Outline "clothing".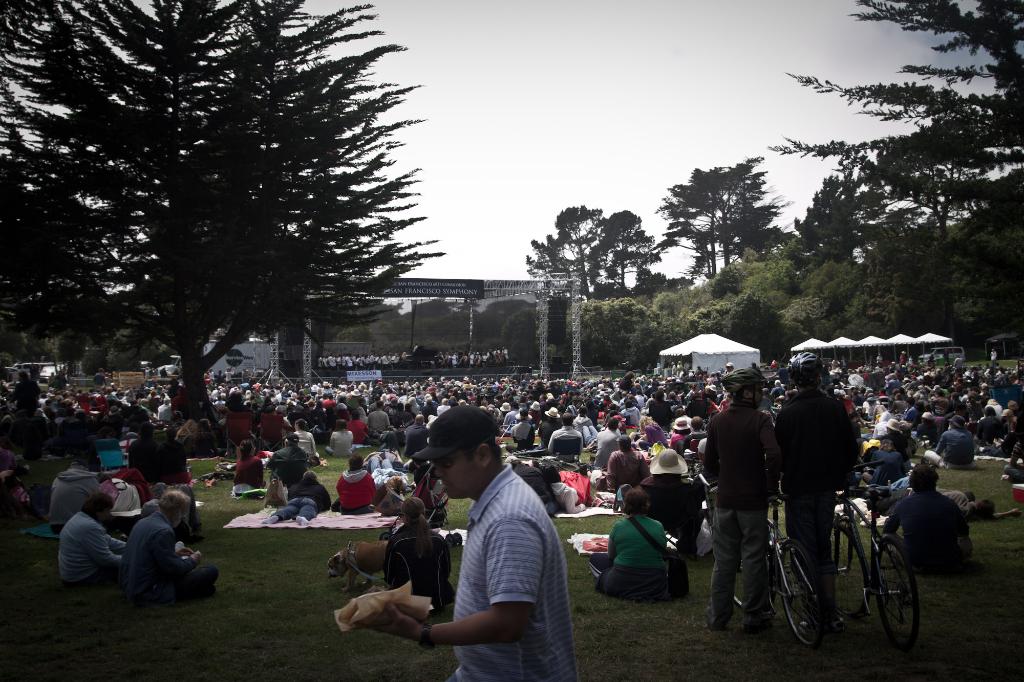
Outline: bbox=(598, 425, 610, 452).
